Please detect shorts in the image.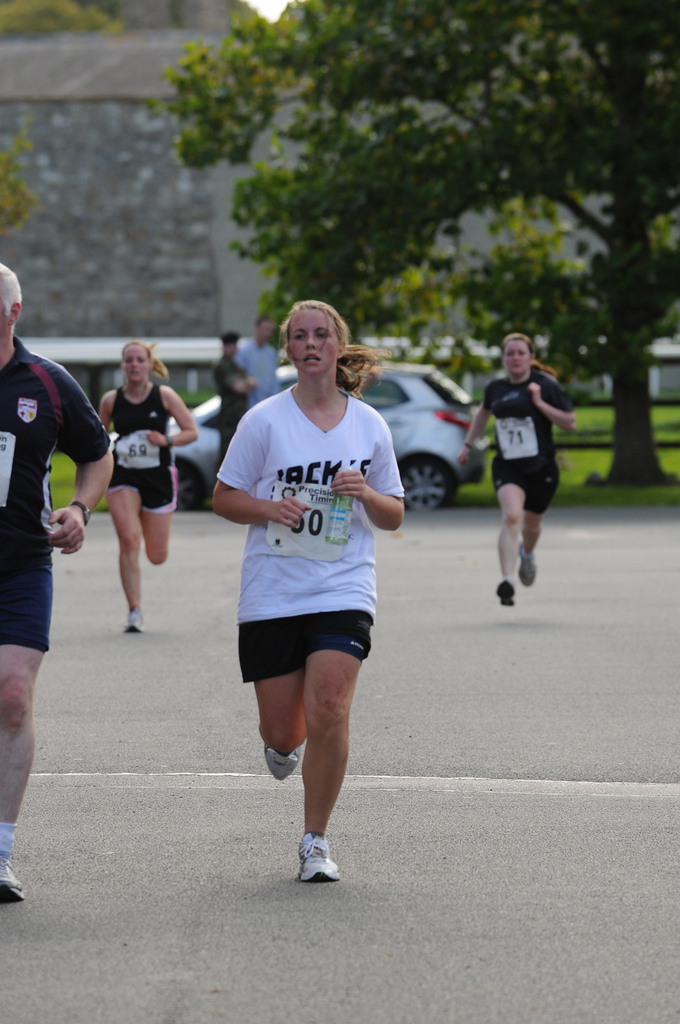
{"x1": 225, "y1": 598, "x2": 389, "y2": 700}.
